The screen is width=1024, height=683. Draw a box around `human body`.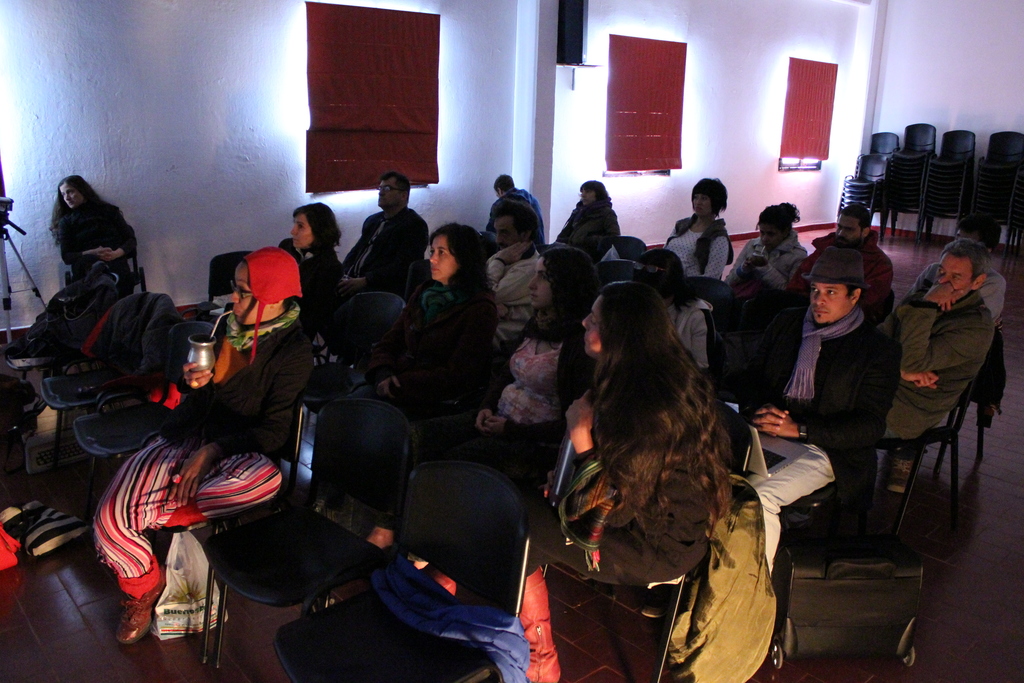
bbox=(667, 293, 716, 379).
